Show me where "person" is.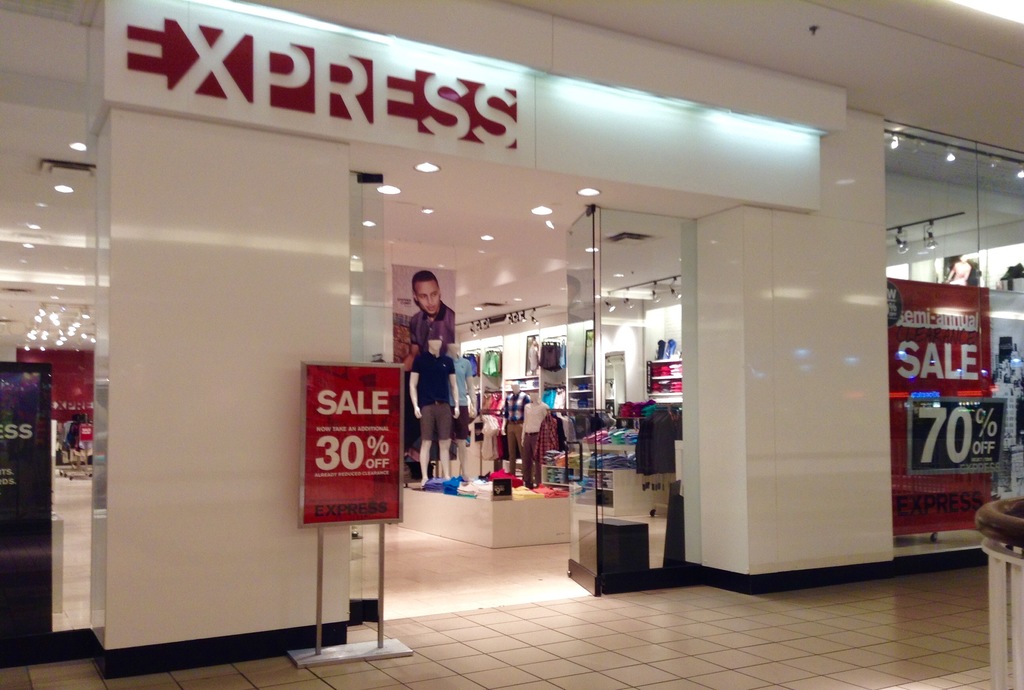
"person" is at 441:348:478:484.
